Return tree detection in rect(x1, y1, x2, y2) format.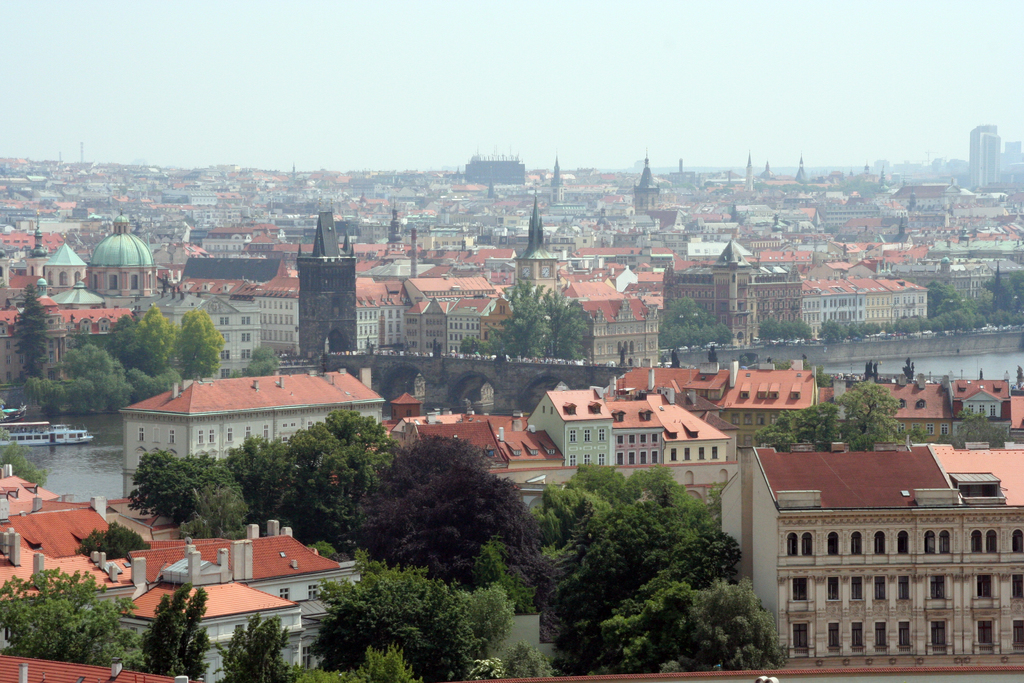
rect(122, 451, 249, 542).
